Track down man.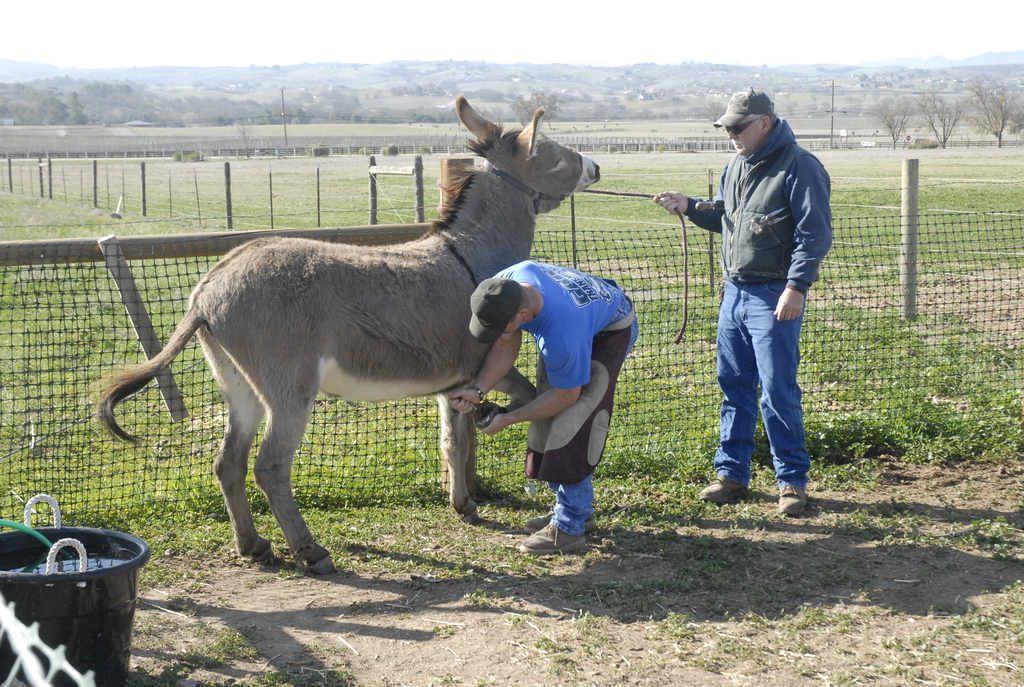
Tracked to <box>690,92,832,523</box>.
